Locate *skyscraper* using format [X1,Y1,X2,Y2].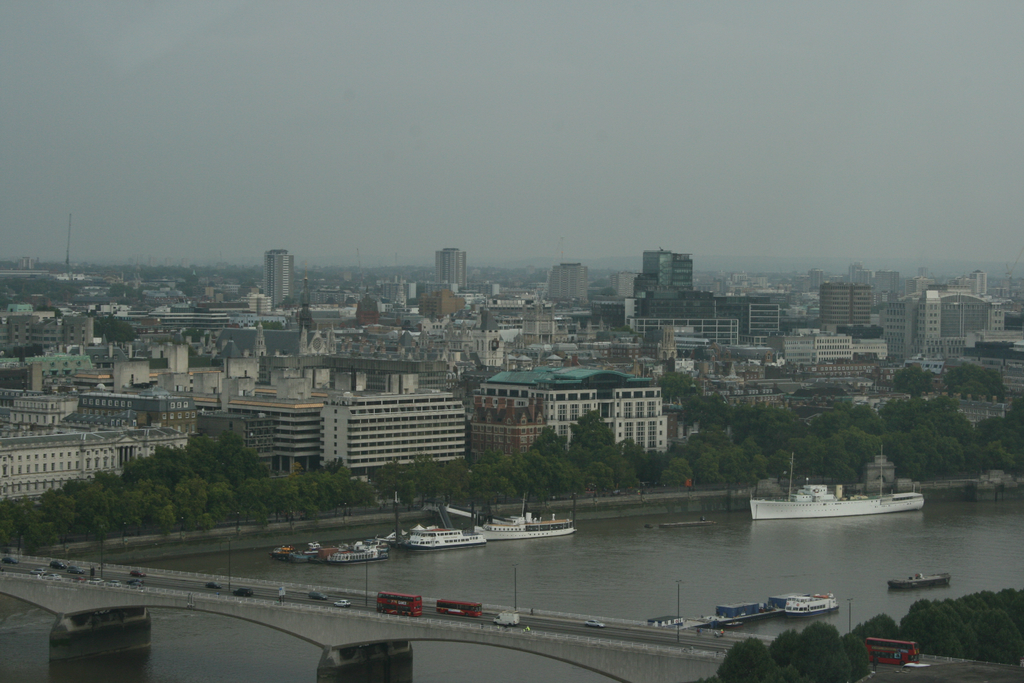
[432,245,476,286].
